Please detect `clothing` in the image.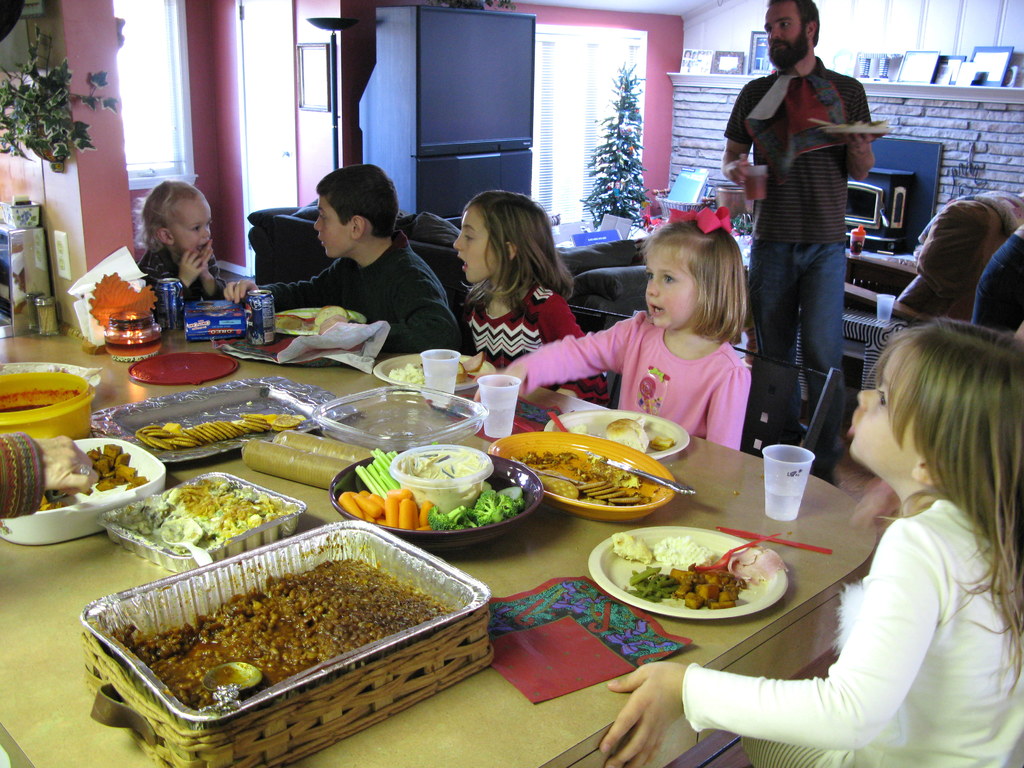
732,8,885,406.
